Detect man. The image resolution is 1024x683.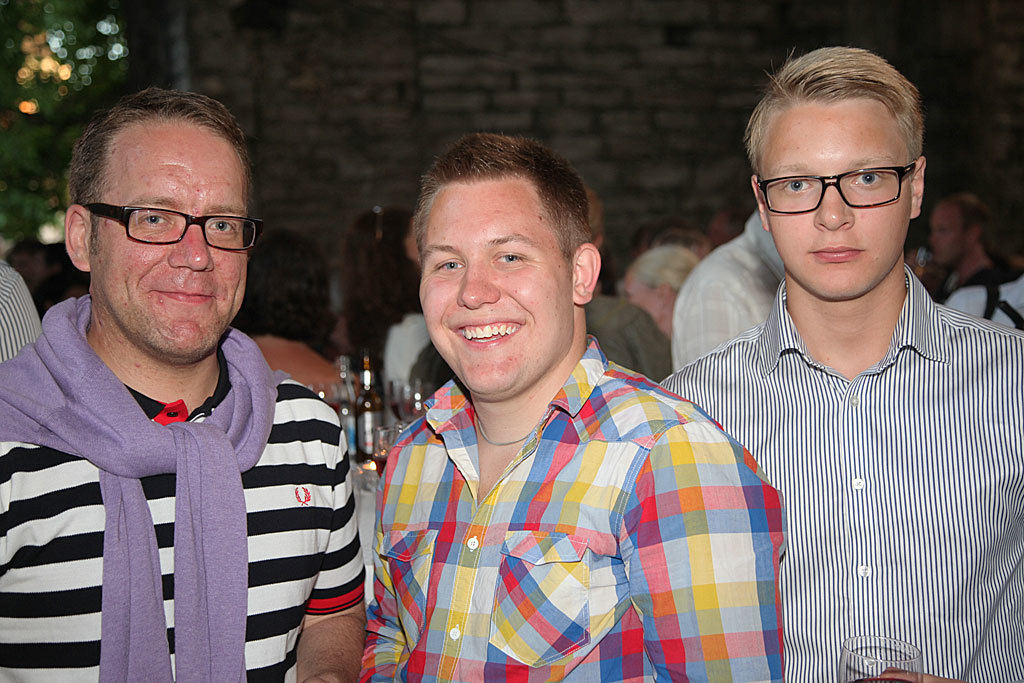
[655,43,1023,682].
